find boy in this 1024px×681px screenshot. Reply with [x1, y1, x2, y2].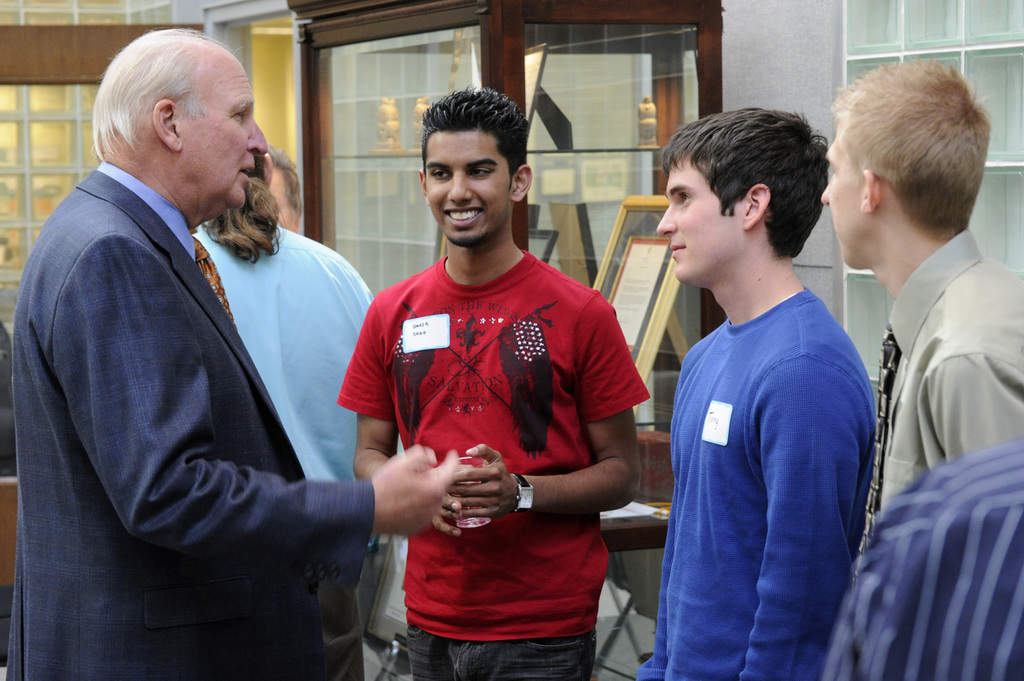
[823, 62, 1023, 510].
